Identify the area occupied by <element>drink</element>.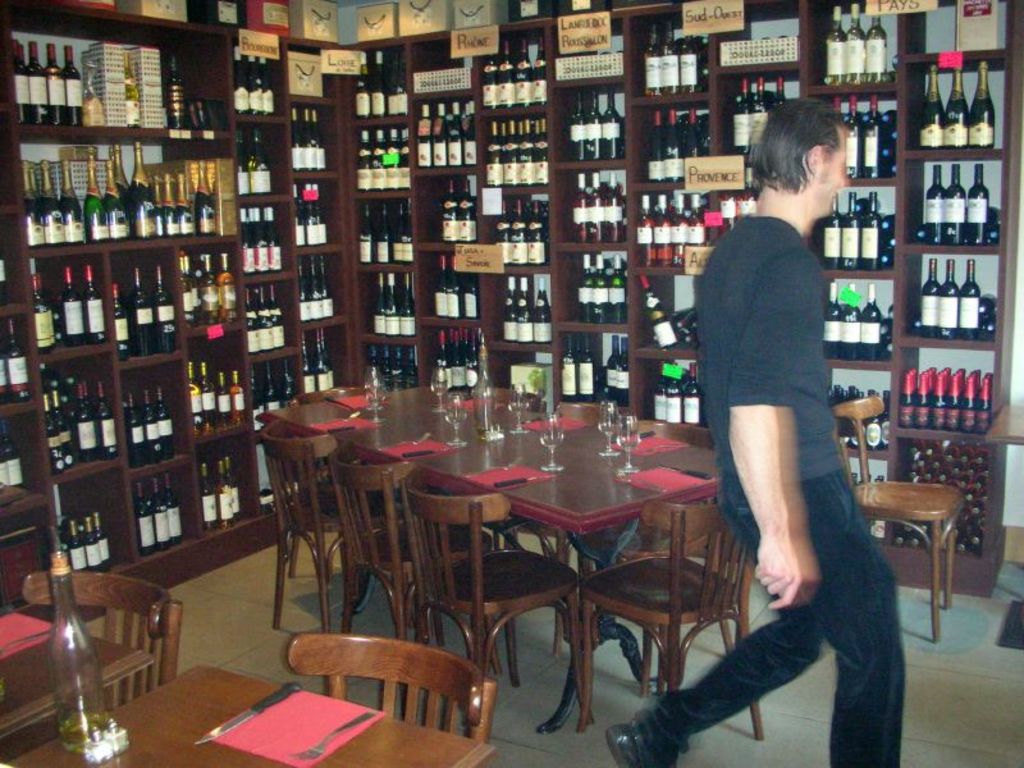
Area: [x1=234, y1=45, x2=252, y2=111].
